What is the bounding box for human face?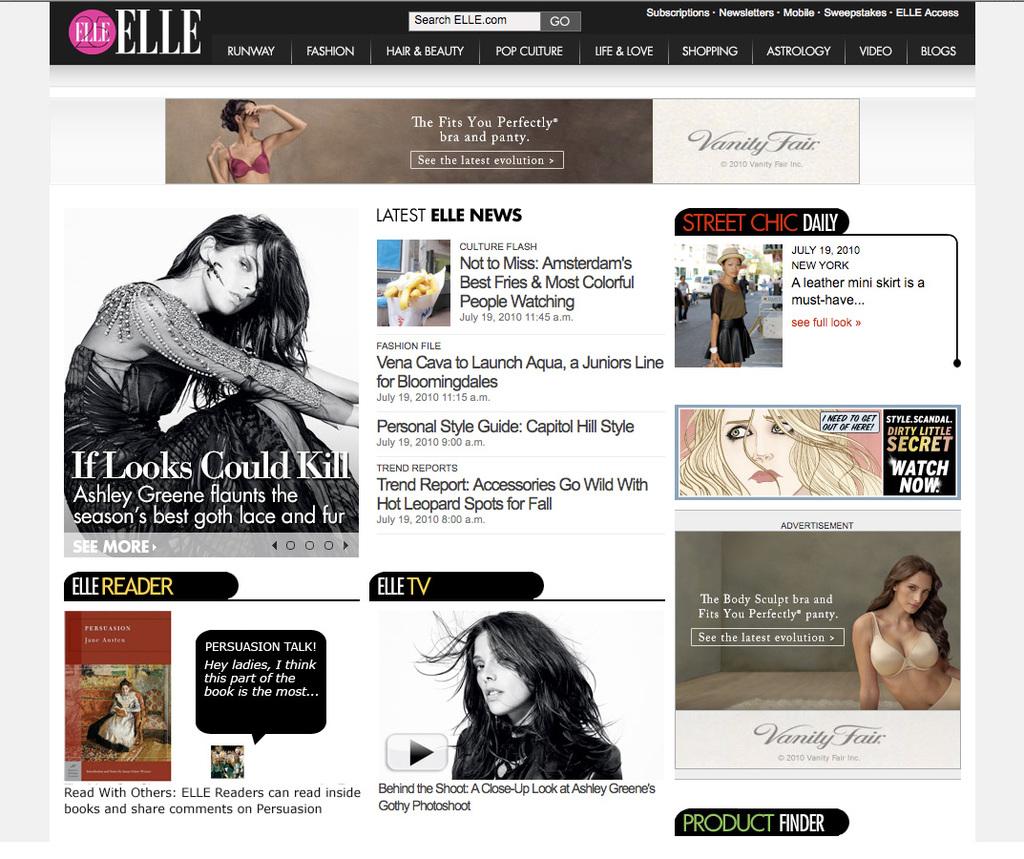
bbox=[892, 565, 932, 612].
